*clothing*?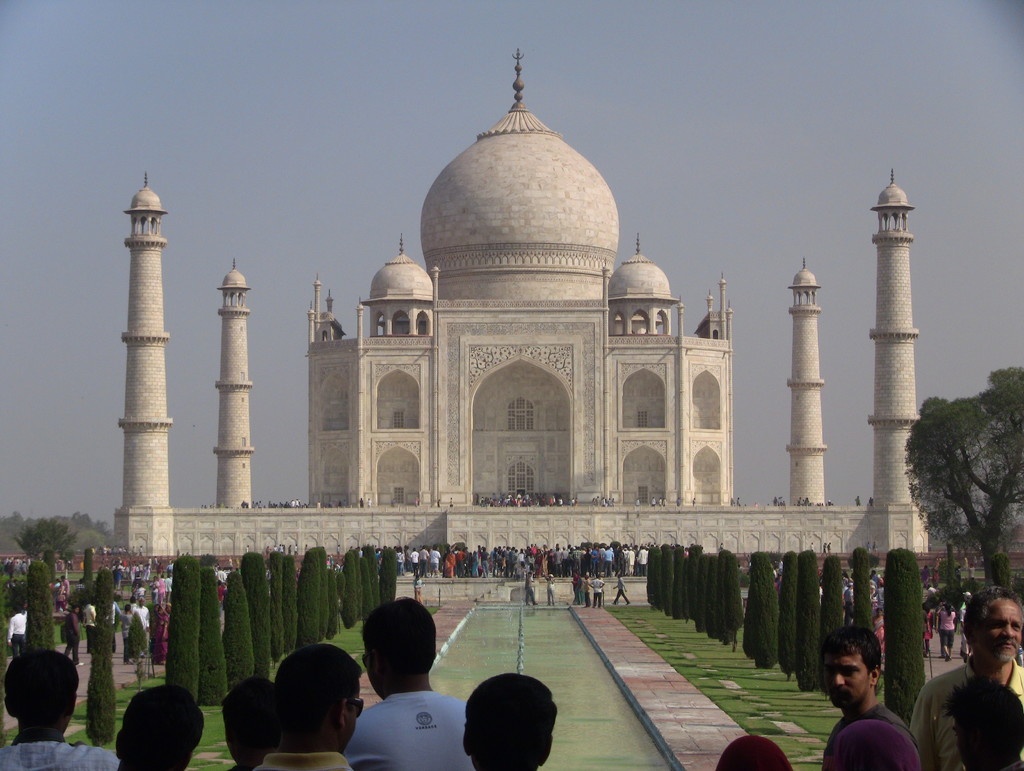
(561, 552, 568, 578)
